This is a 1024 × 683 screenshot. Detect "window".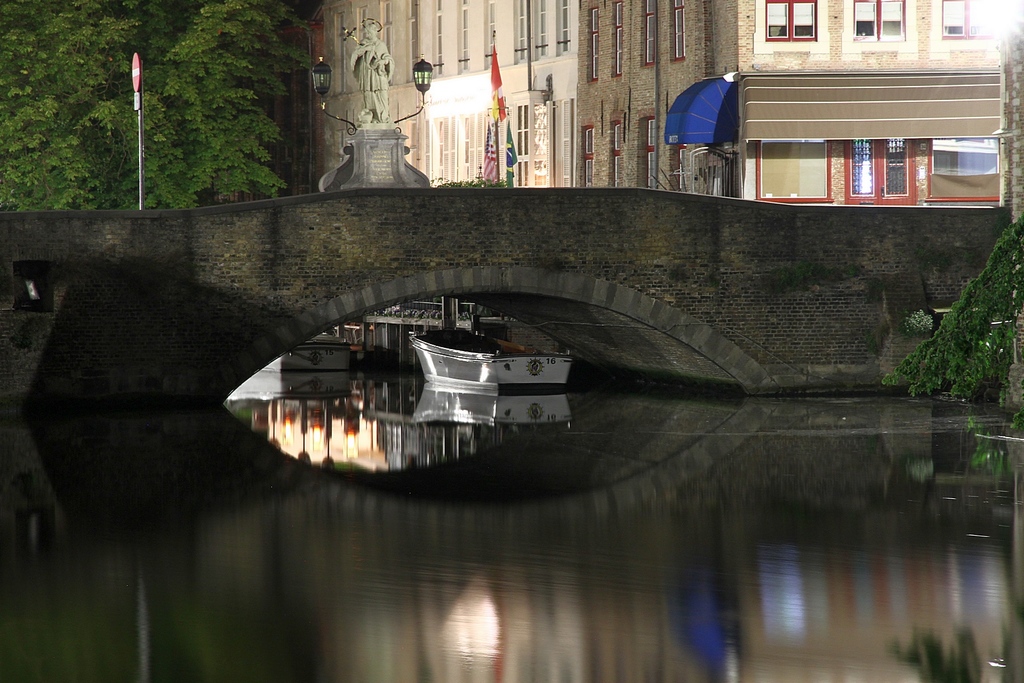
locate(849, 0, 911, 39).
